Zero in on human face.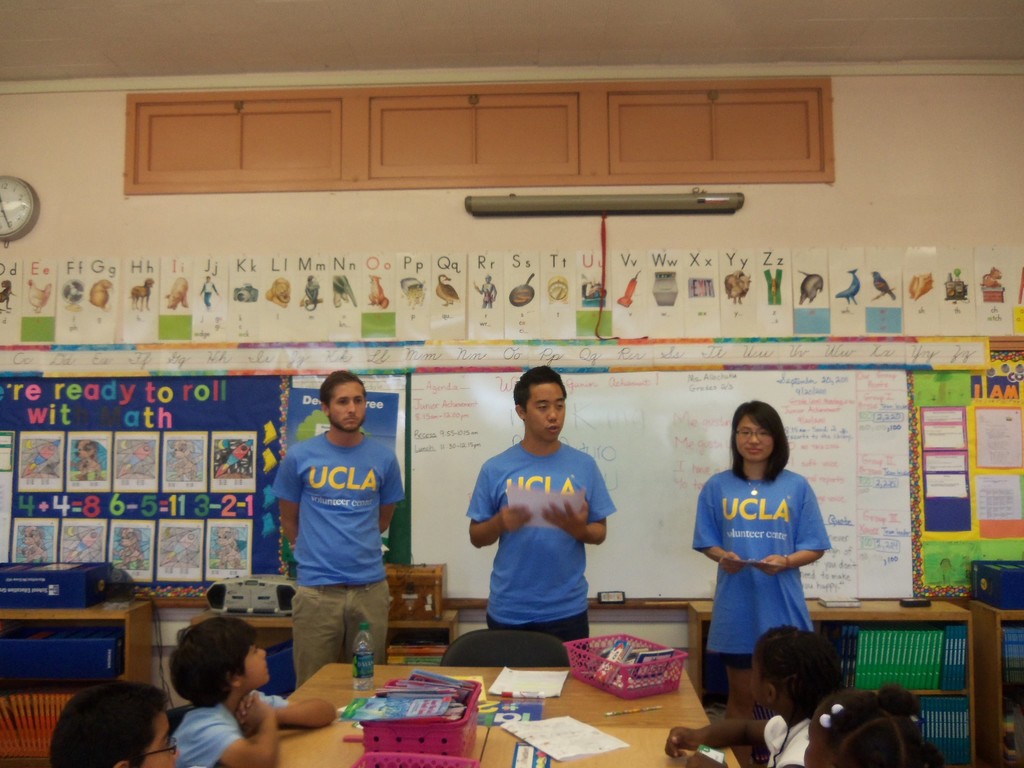
Zeroed in: crop(330, 383, 365, 431).
